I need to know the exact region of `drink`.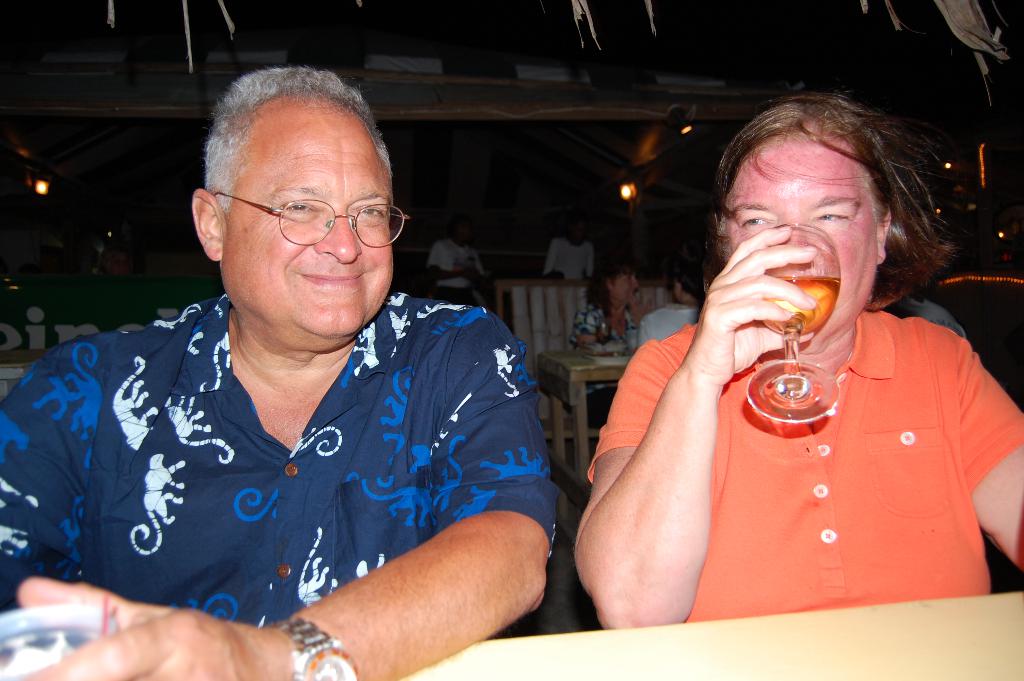
Region: bbox=[751, 284, 866, 470].
